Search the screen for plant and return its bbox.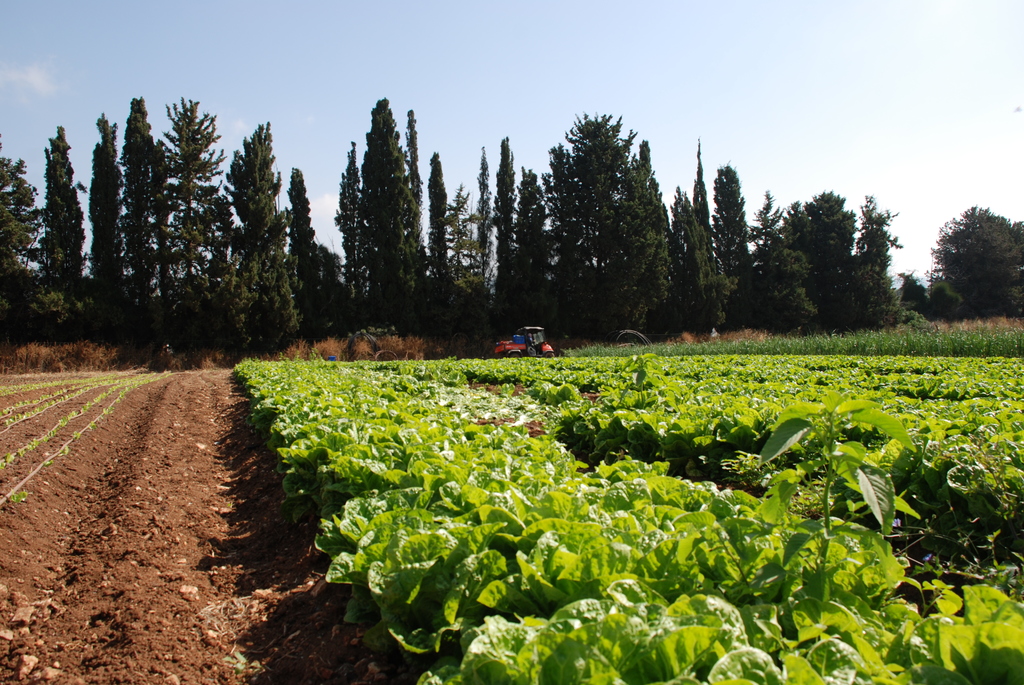
Found: l=0, t=366, r=180, b=478.
